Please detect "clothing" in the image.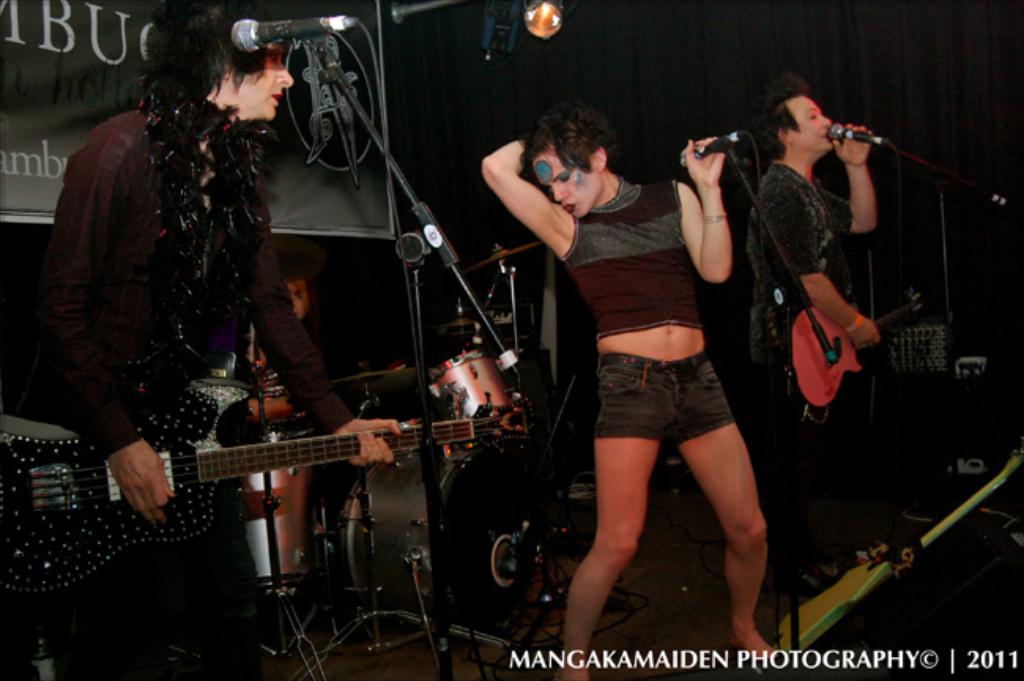
region(592, 353, 739, 449).
